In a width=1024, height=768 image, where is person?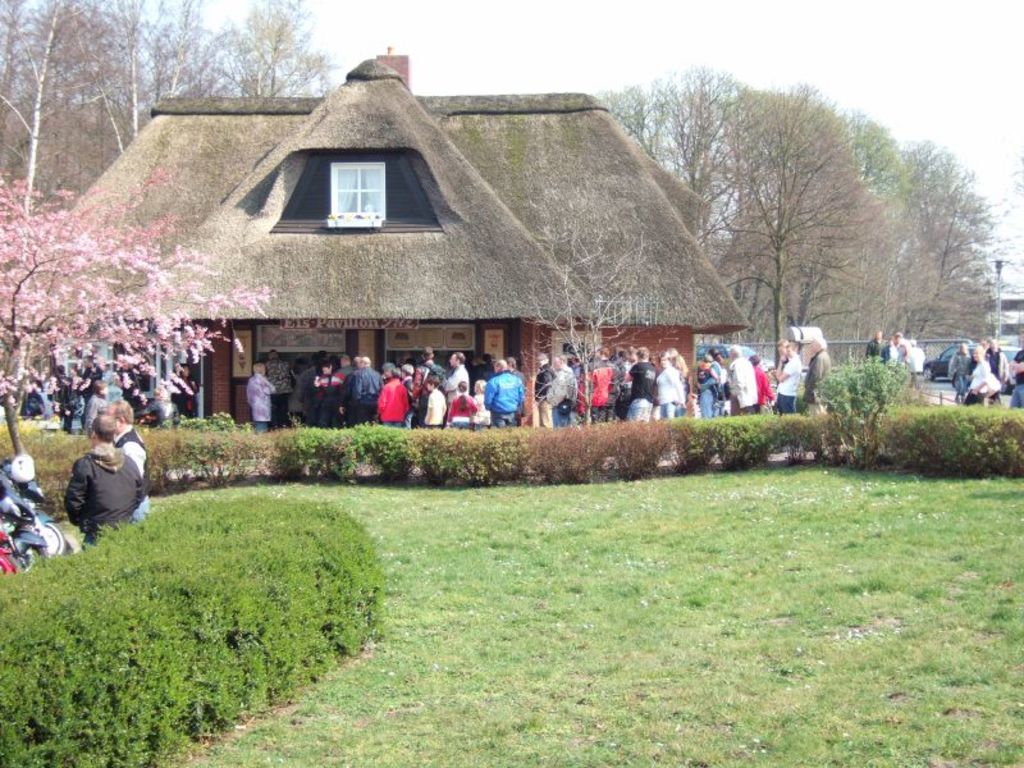
<bbox>22, 385, 40, 415</bbox>.
